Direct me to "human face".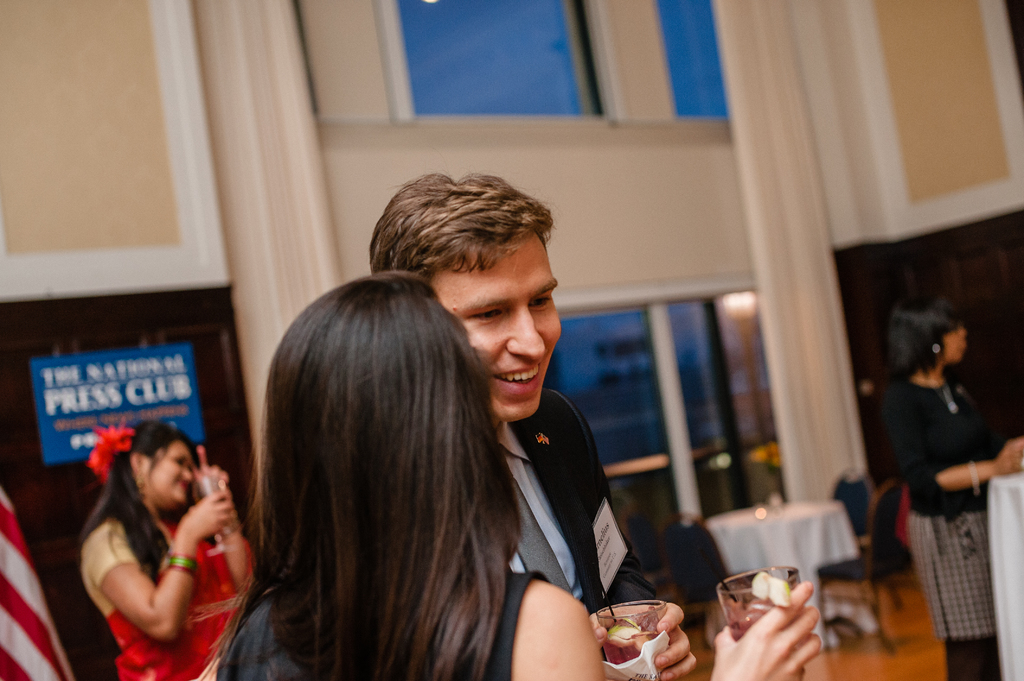
Direction: <bbox>140, 439, 192, 511</bbox>.
